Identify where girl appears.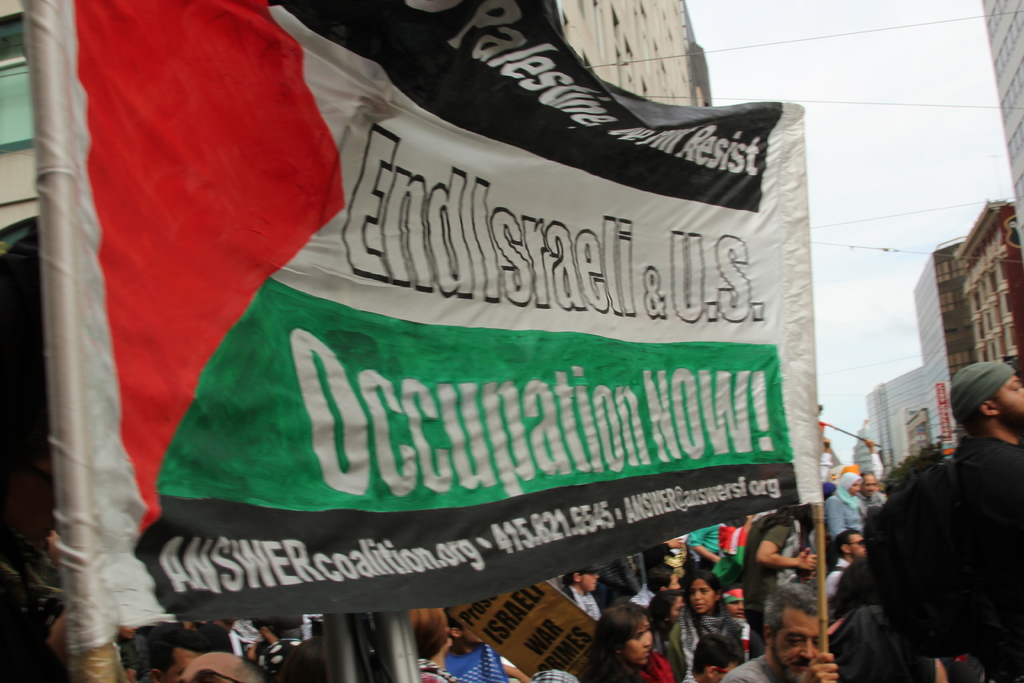
Appears at region(668, 568, 740, 682).
